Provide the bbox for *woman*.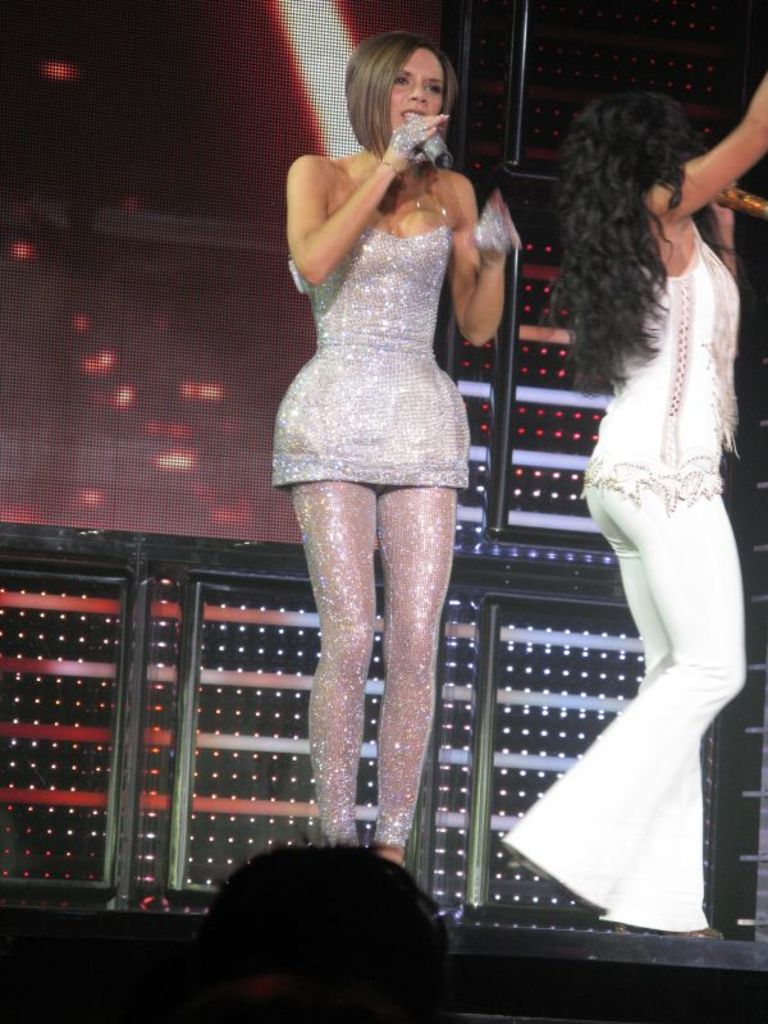
(left=256, top=12, right=527, bottom=836).
